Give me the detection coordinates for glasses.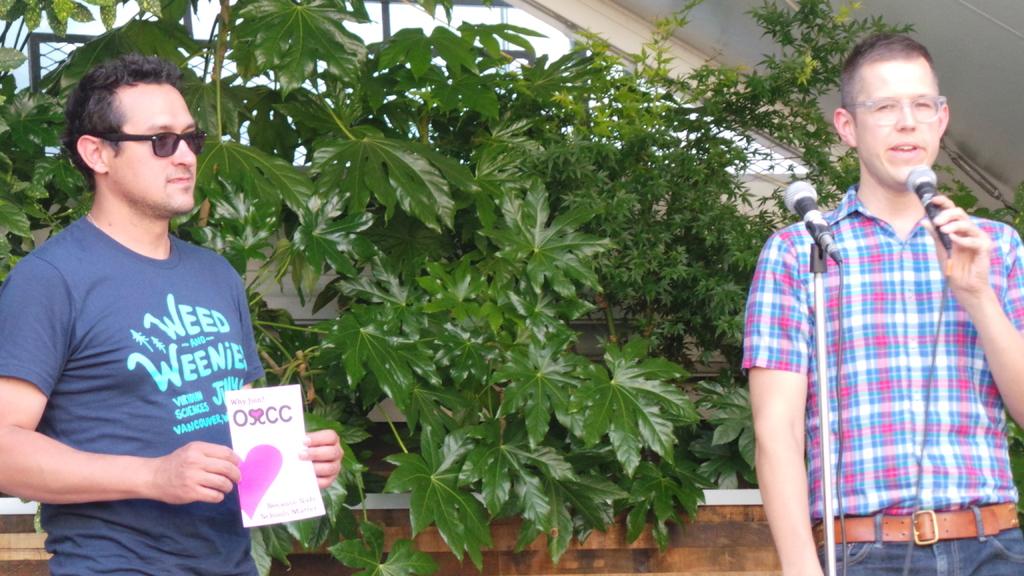
rect(840, 91, 946, 125).
